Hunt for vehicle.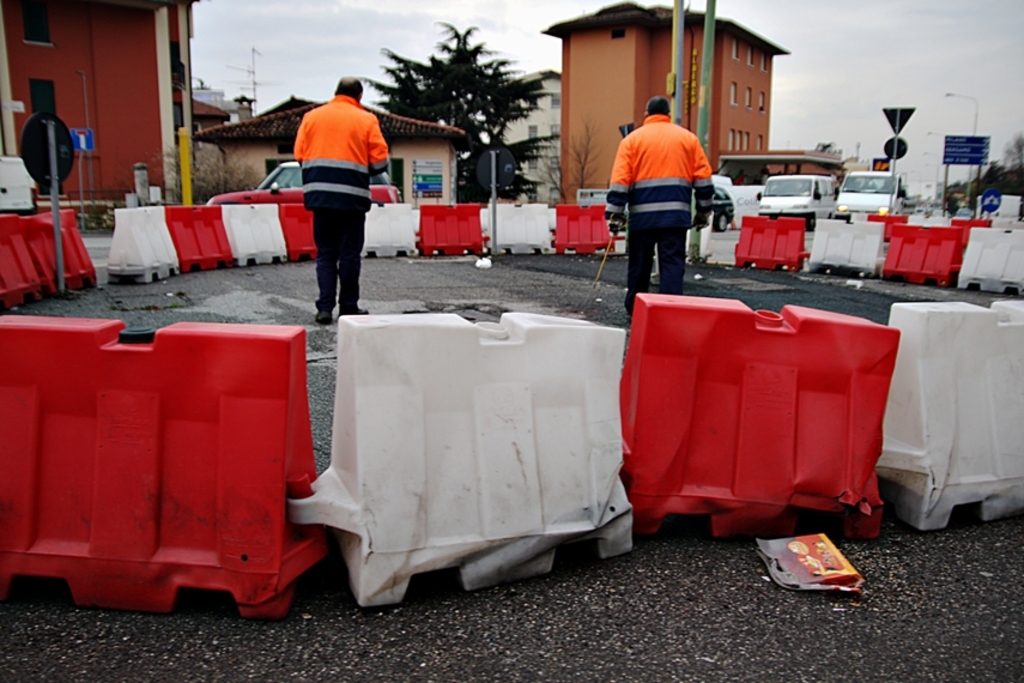
Hunted down at region(709, 185, 739, 232).
